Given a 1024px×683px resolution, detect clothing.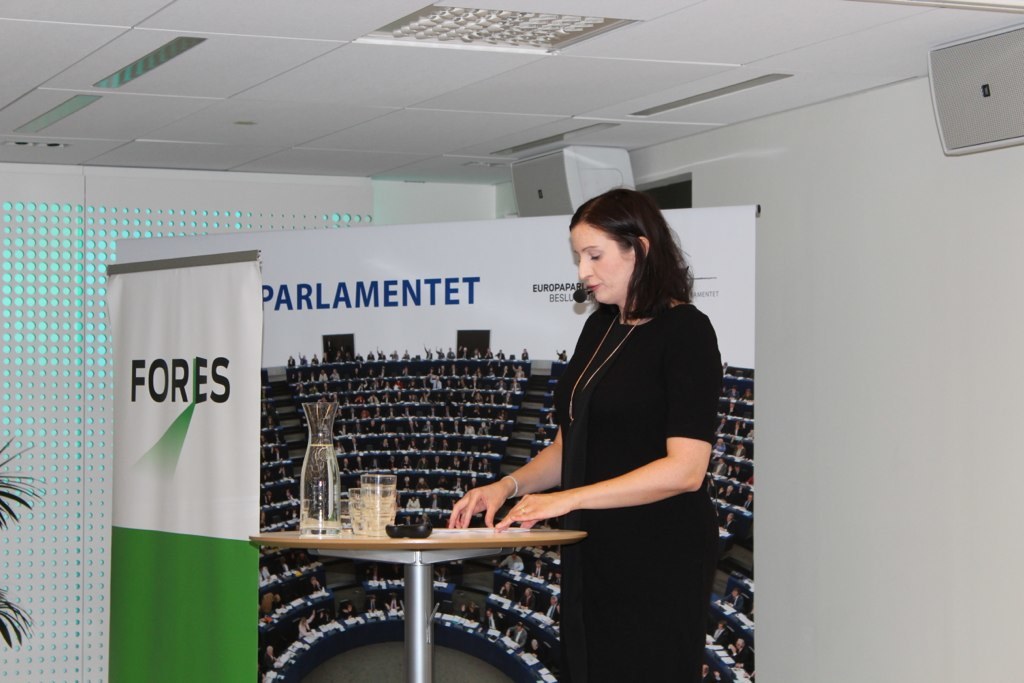
550:302:723:682.
